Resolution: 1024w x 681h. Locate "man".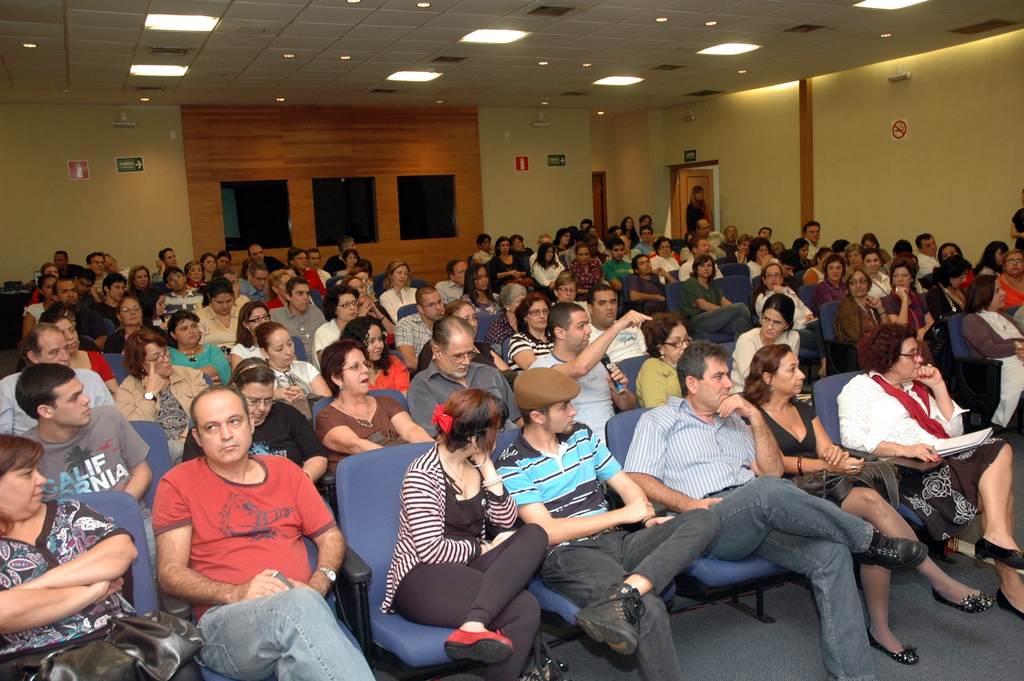
rect(321, 235, 370, 281).
